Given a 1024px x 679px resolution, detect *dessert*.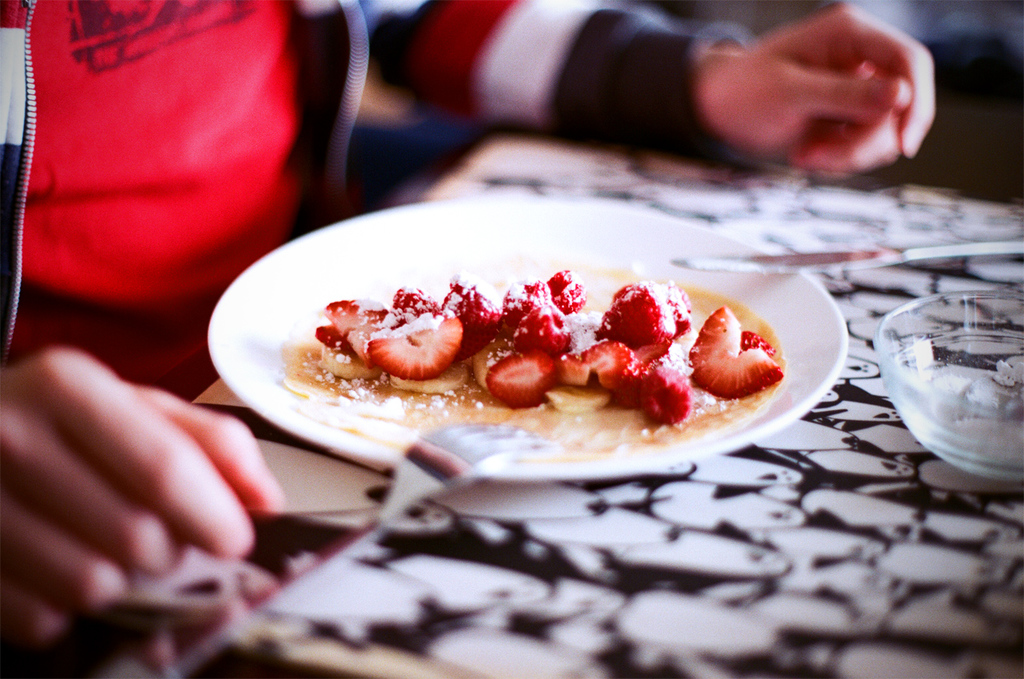
232, 200, 813, 463.
